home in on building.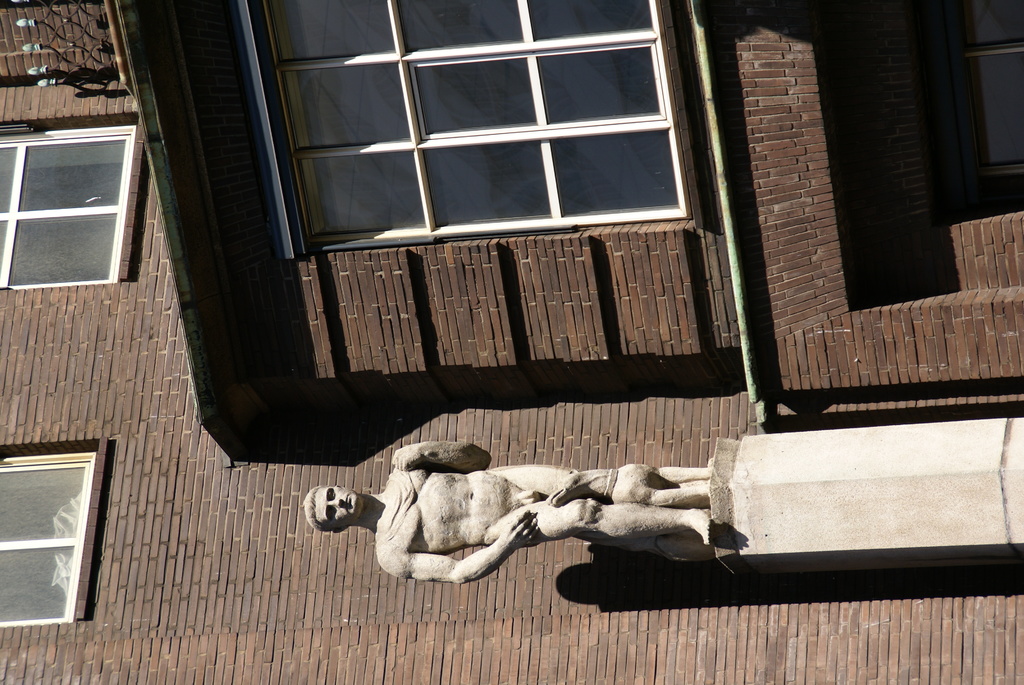
Homed in at 0 0 1023 684.
